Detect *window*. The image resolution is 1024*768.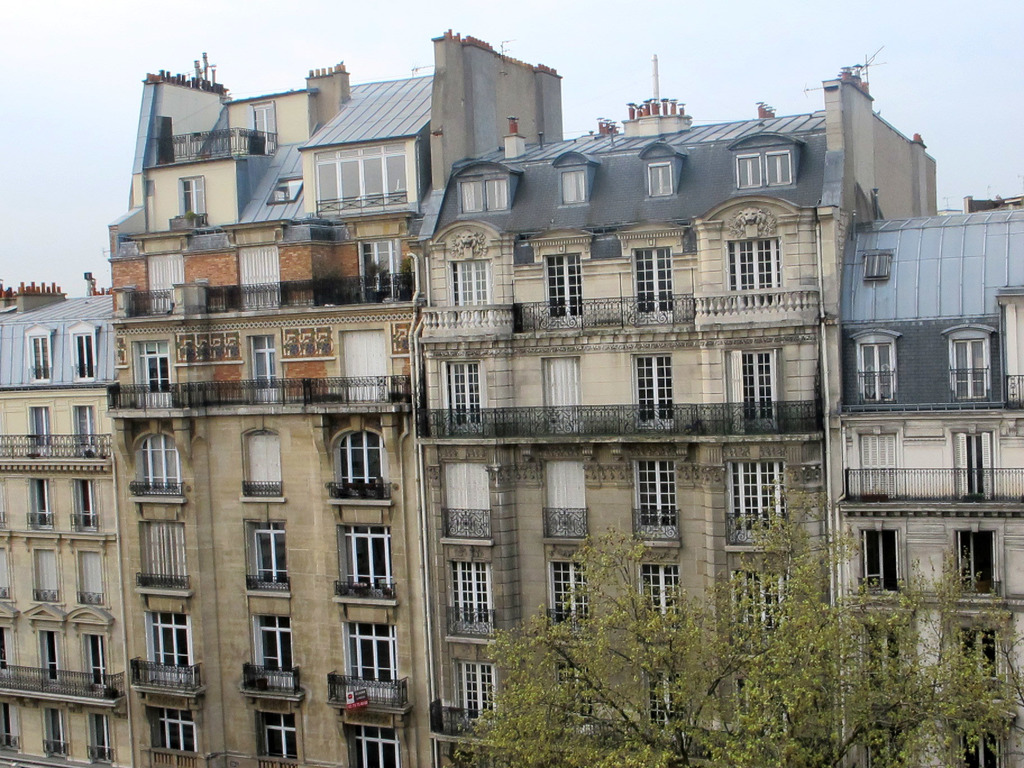
[left=872, top=723, right=907, bottom=767].
